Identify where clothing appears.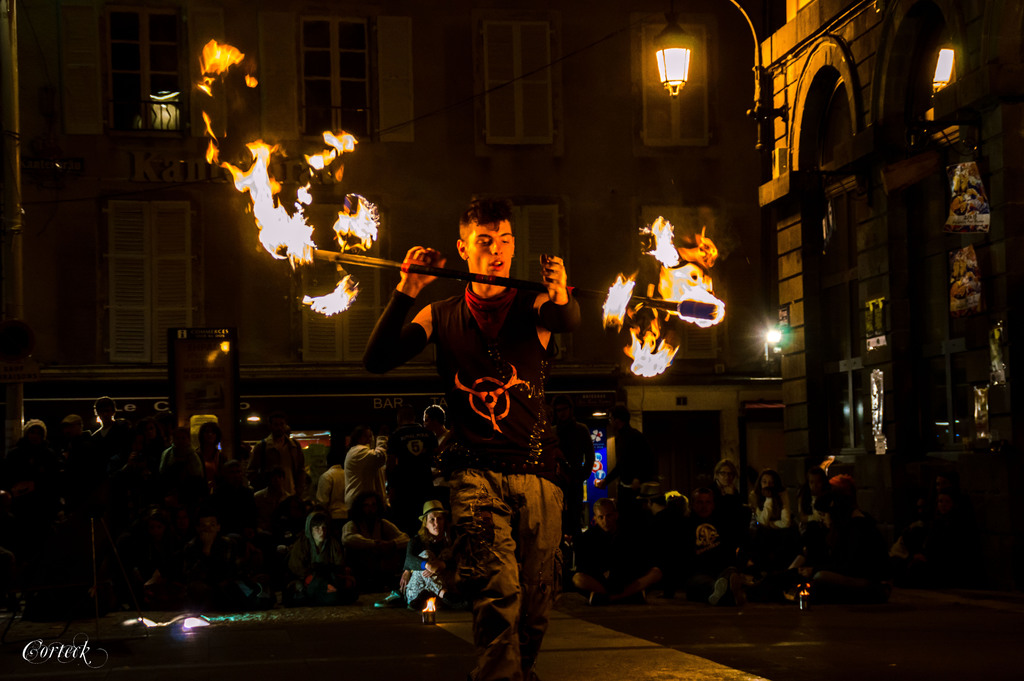
Appears at box(338, 445, 387, 519).
